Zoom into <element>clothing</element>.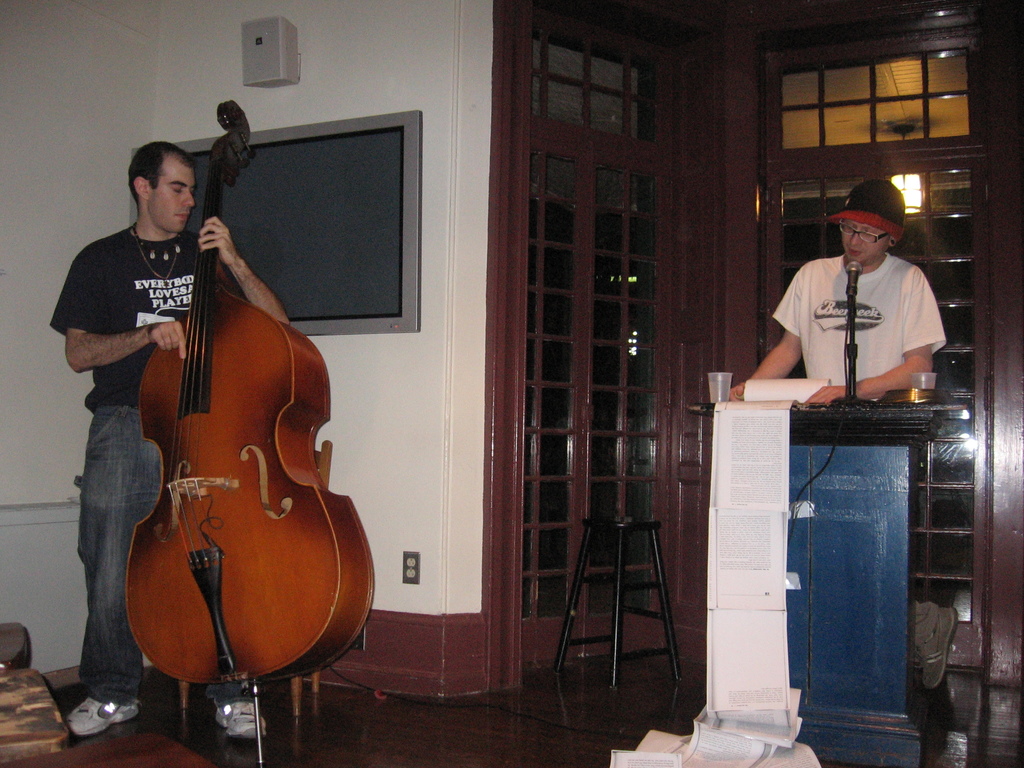
Zoom target: [x1=50, y1=225, x2=223, y2=696].
